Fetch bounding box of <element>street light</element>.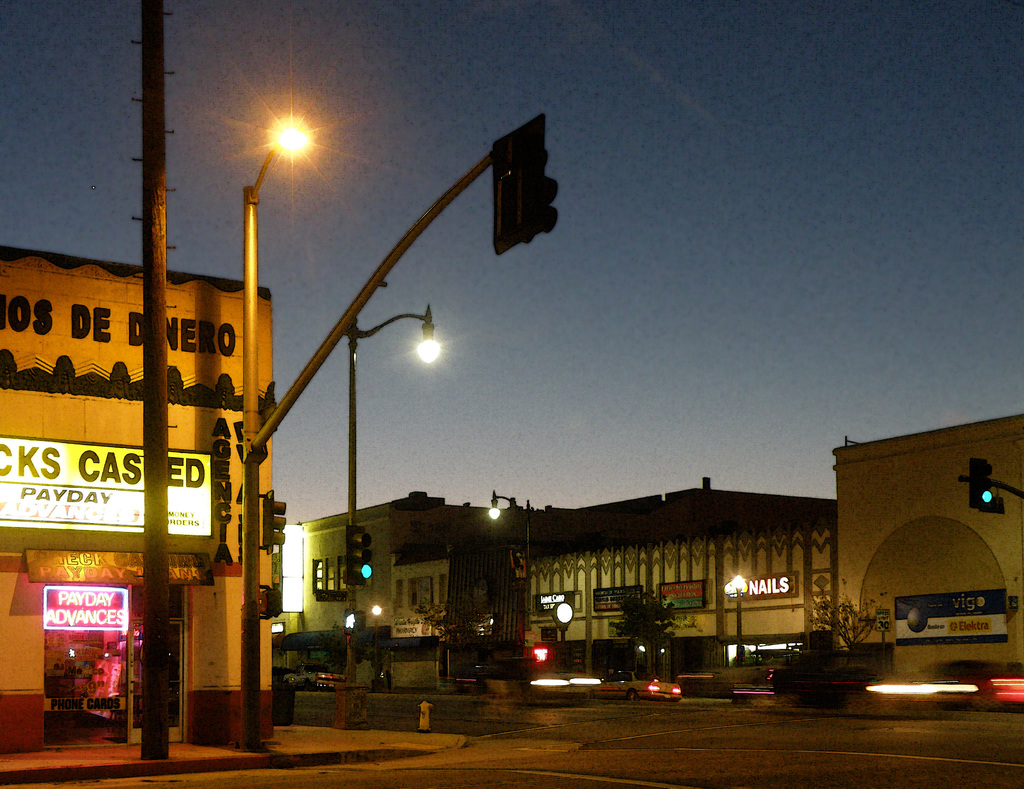
Bbox: left=335, top=302, right=445, bottom=740.
